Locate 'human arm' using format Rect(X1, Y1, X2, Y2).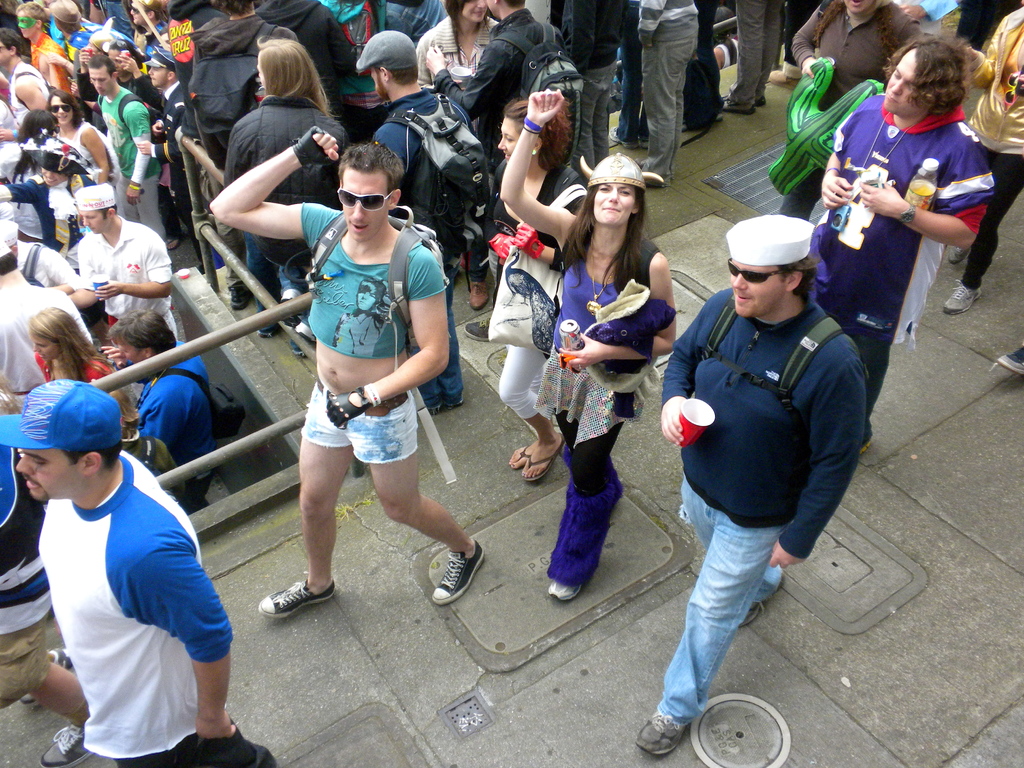
Rect(432, 42, 524, 120).
